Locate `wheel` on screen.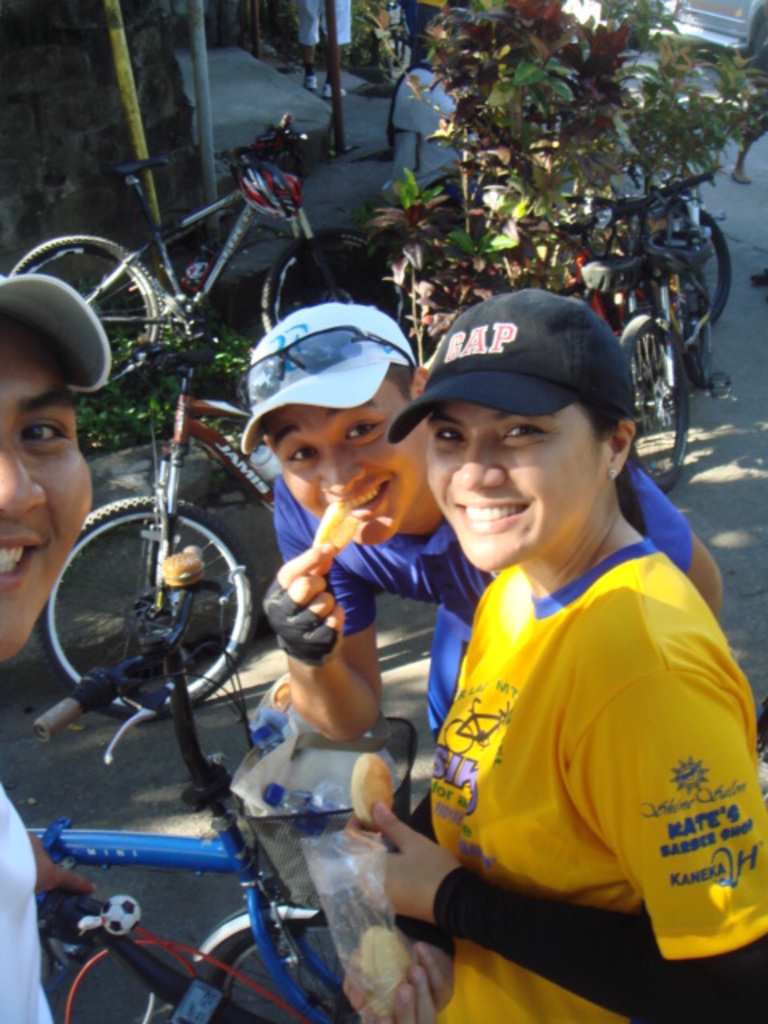
On screen at {"left": 603, "top": 197, "right": 738, "bottom": 339}.
